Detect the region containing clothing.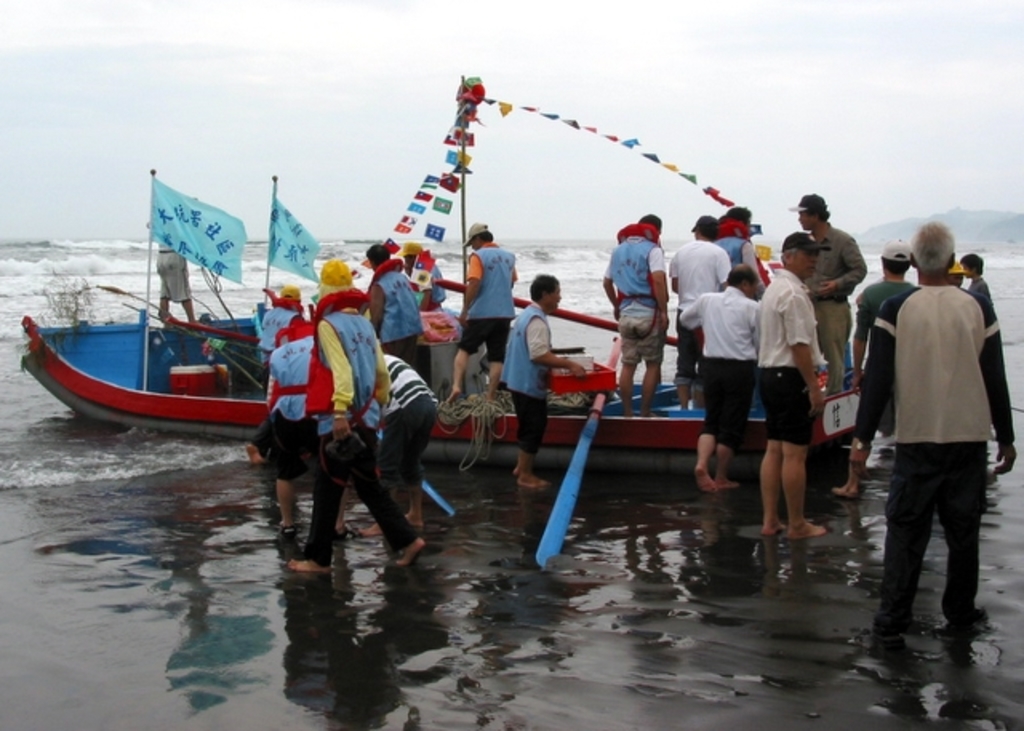
detection(859, 229, 1006, 616).
